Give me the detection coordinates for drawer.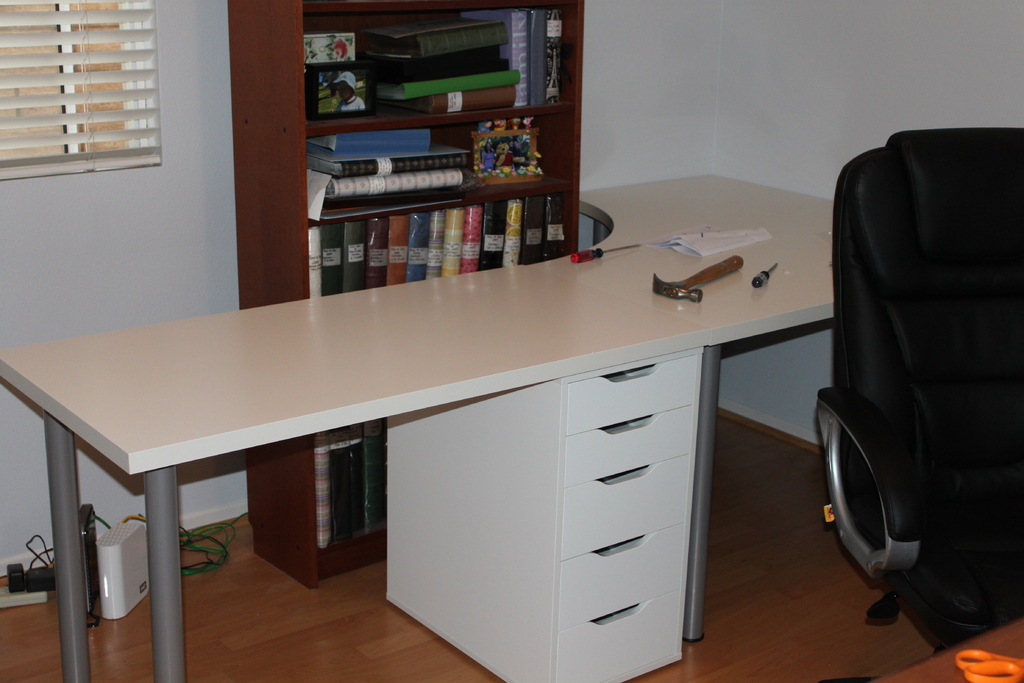
region(385, 524, 685, 628).
